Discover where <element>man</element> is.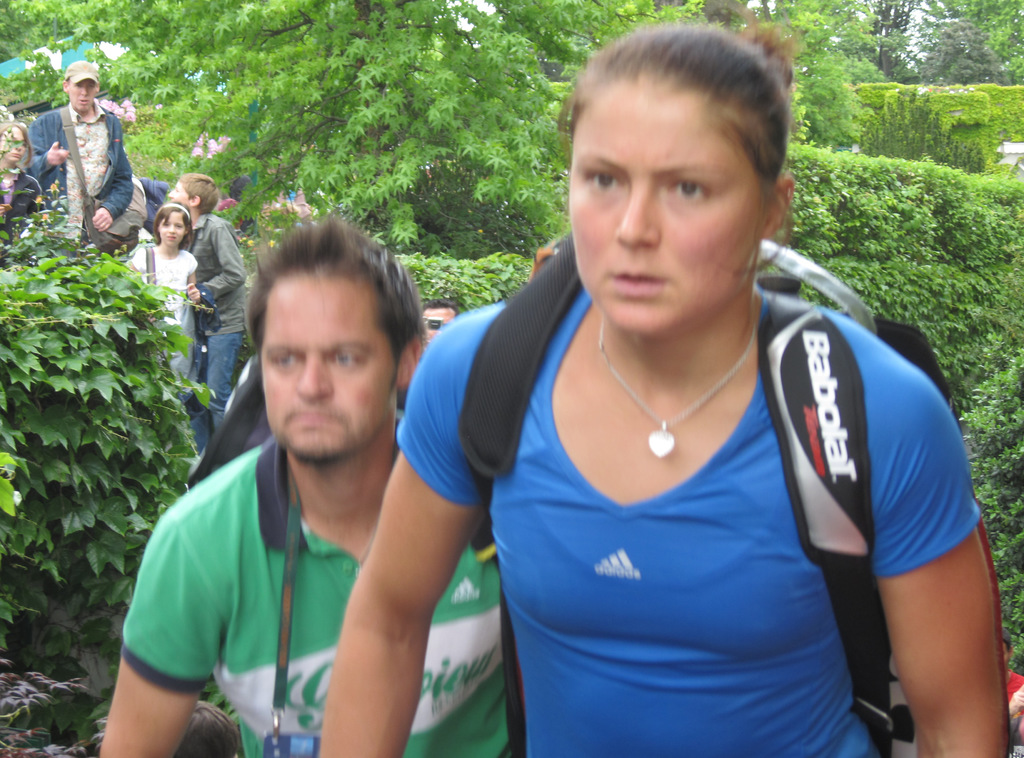
Discovered at box(103, 205, 529, 746).
